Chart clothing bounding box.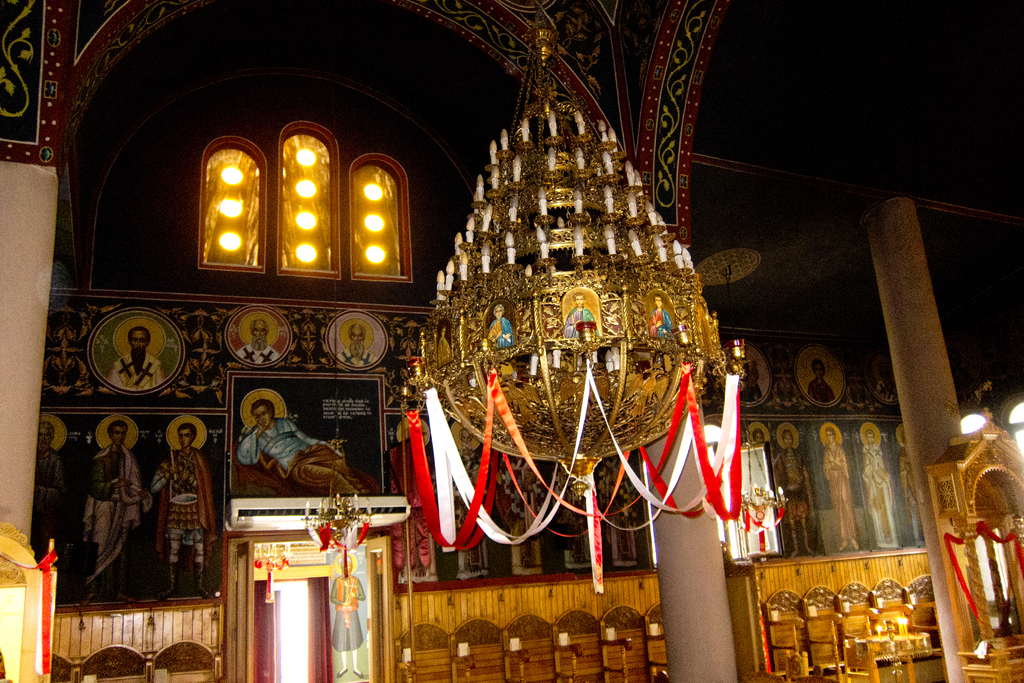
Charted: crop(438, 338, 450, 368).
